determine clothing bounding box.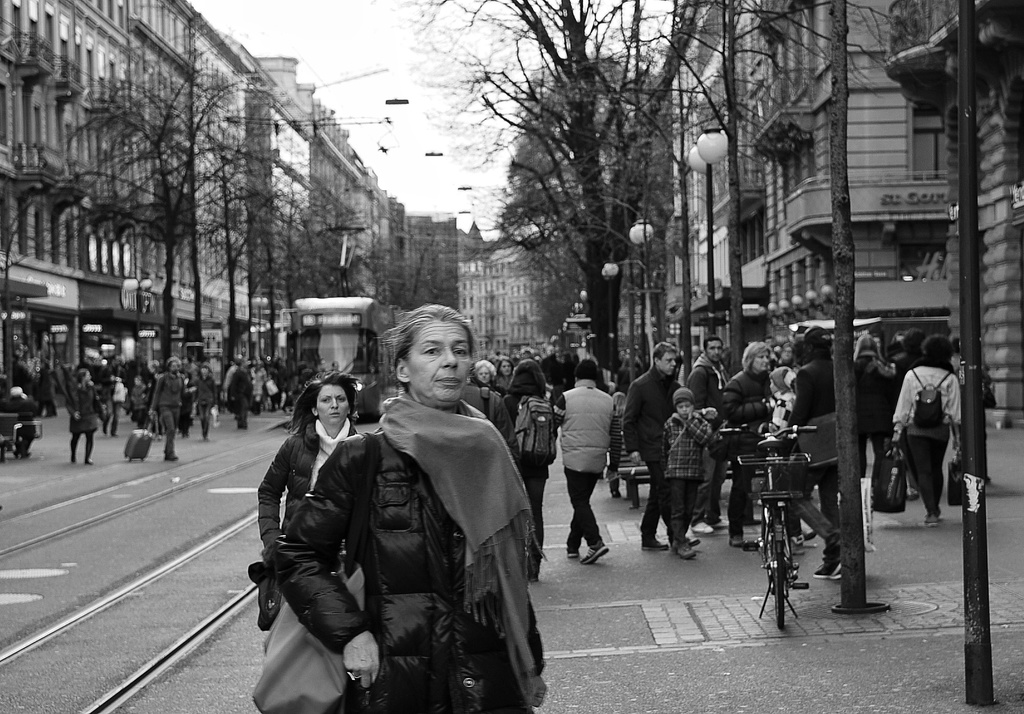
Determined: box(887, 359, 966, 522).
